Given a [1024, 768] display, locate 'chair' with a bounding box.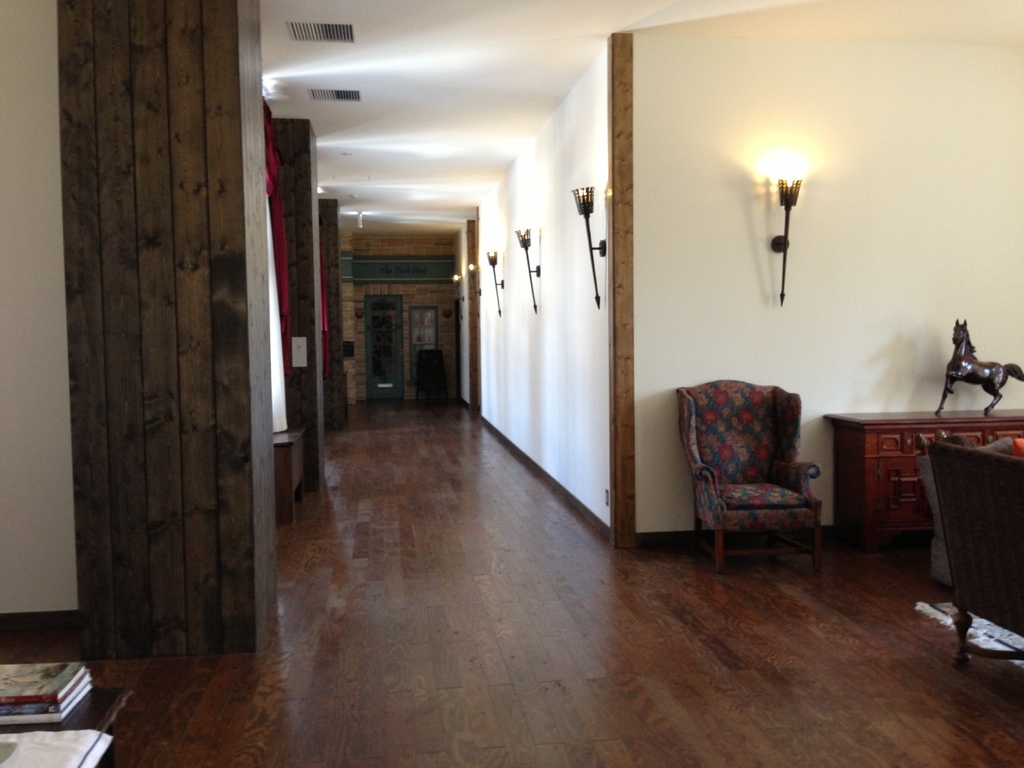
Located: box=[415, 346, 447, 406].
